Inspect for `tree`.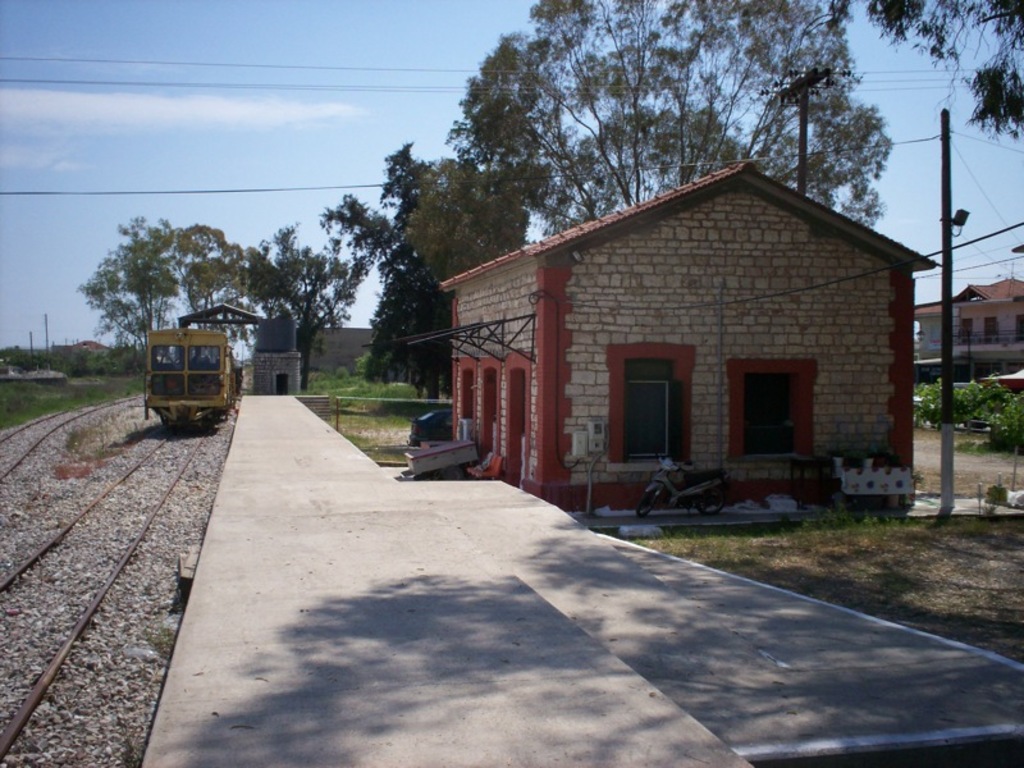
Inspection: box(78, 202, 182, 365).
